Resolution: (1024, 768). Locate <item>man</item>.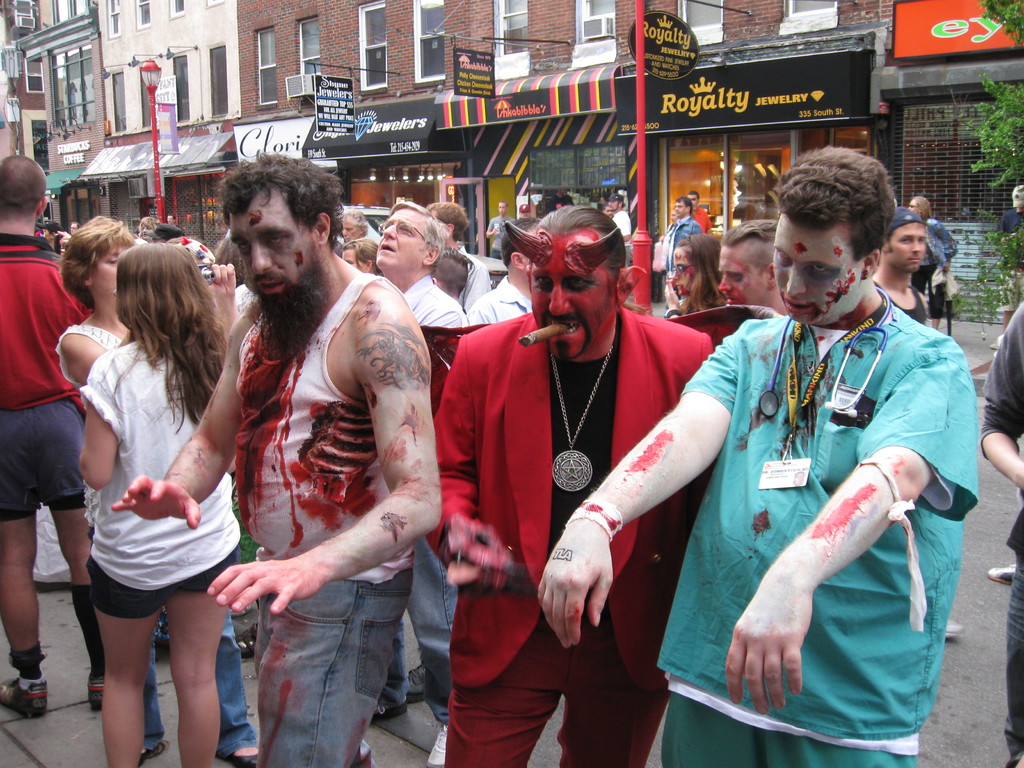
Rect(650, 194, 698, 310).
